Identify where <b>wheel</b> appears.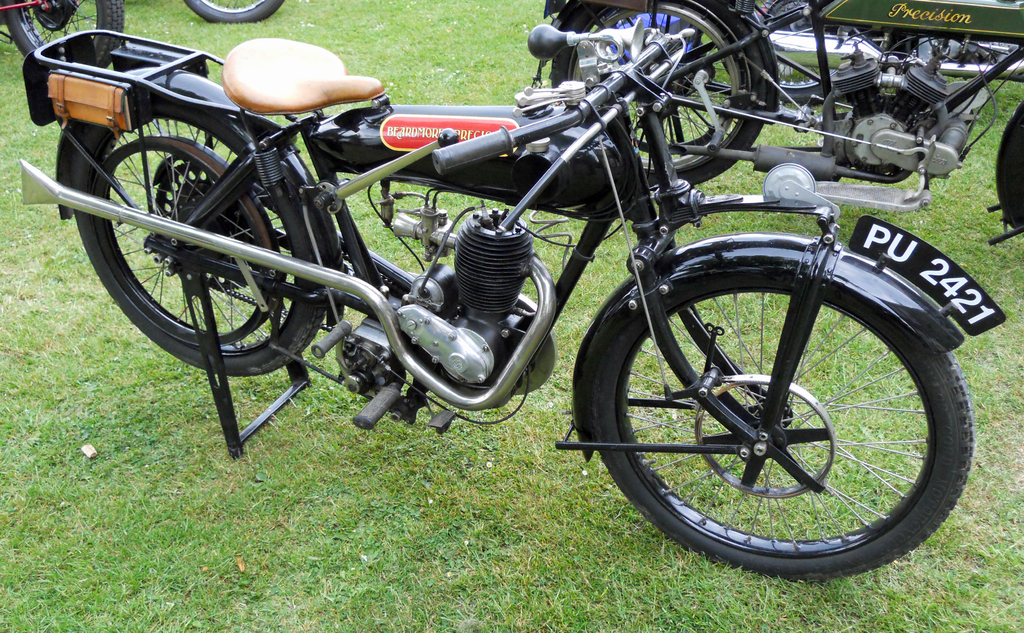
Appears at 70:95:329:379.
